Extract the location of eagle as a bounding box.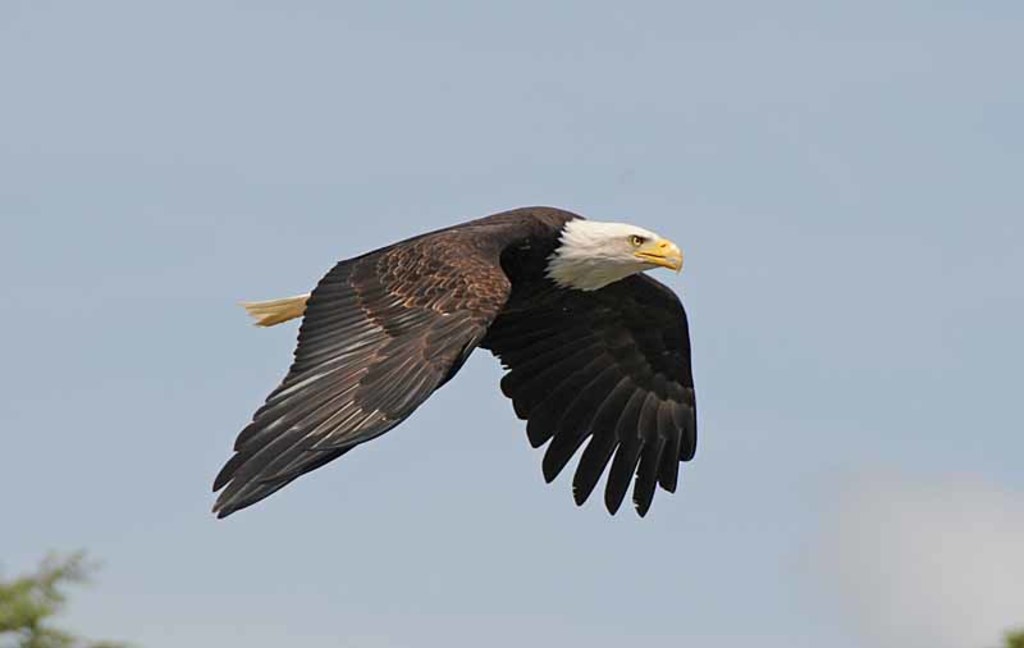
x1=209, y1=206, x2=698, y2=520.
